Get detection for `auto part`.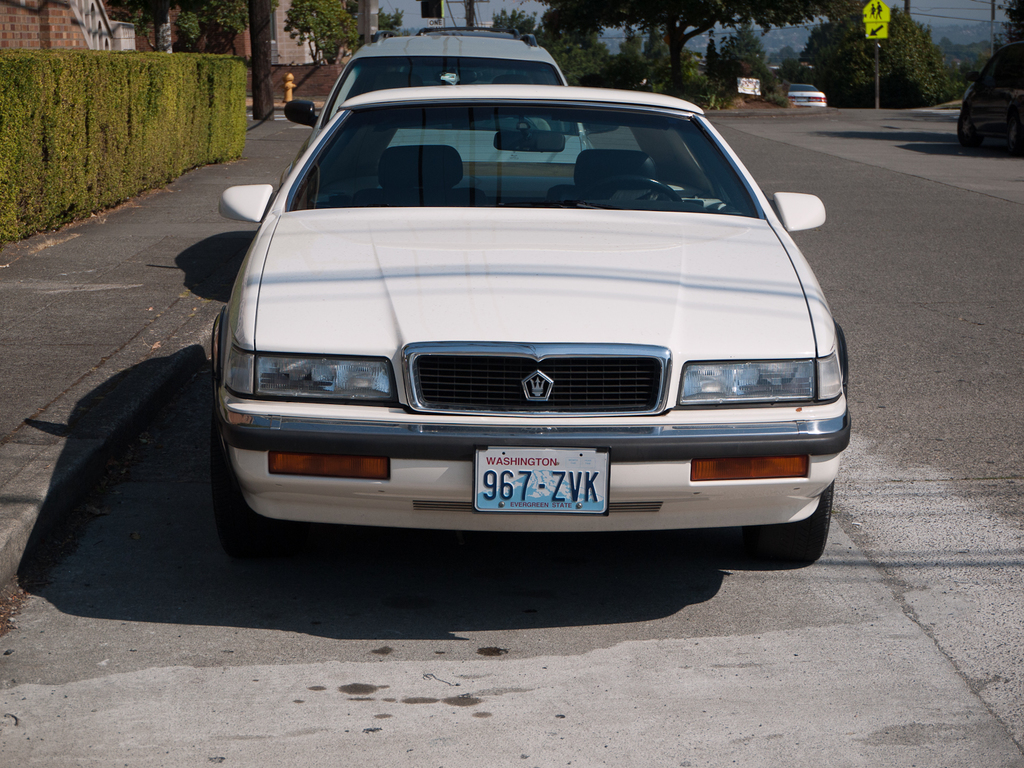
Detection: 345 57 579 132.
